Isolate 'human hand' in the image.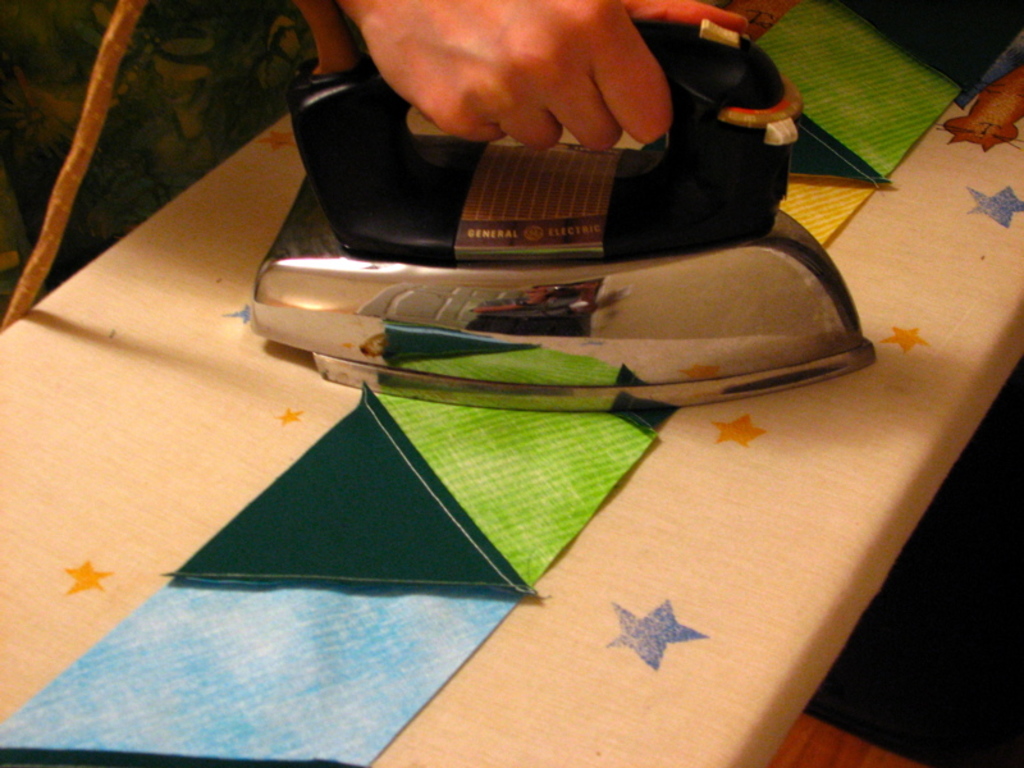
Isolated region: bbox=(352, 10, 719, 143).
